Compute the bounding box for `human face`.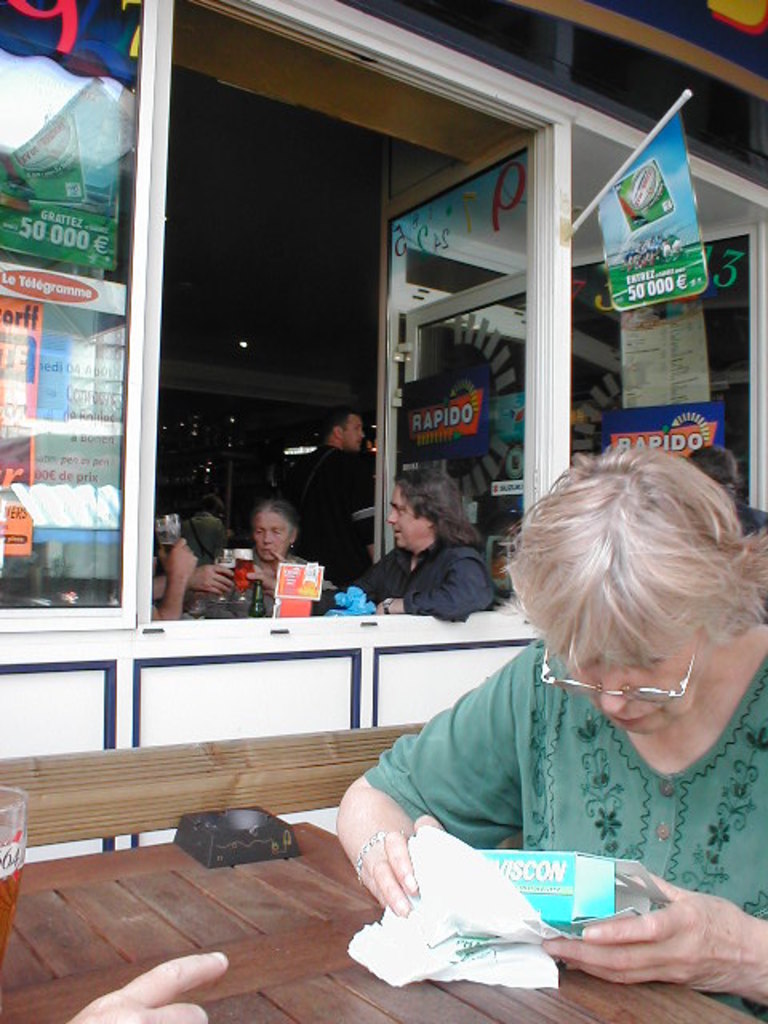
341,418,360,450.
